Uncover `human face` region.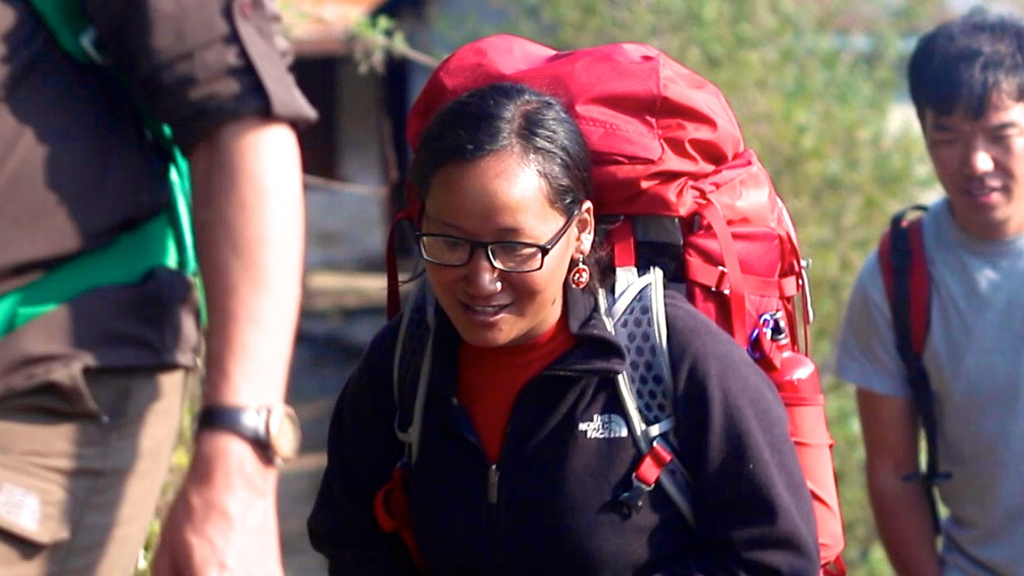
Uncovered: <box>421,158,570,344</box>.
